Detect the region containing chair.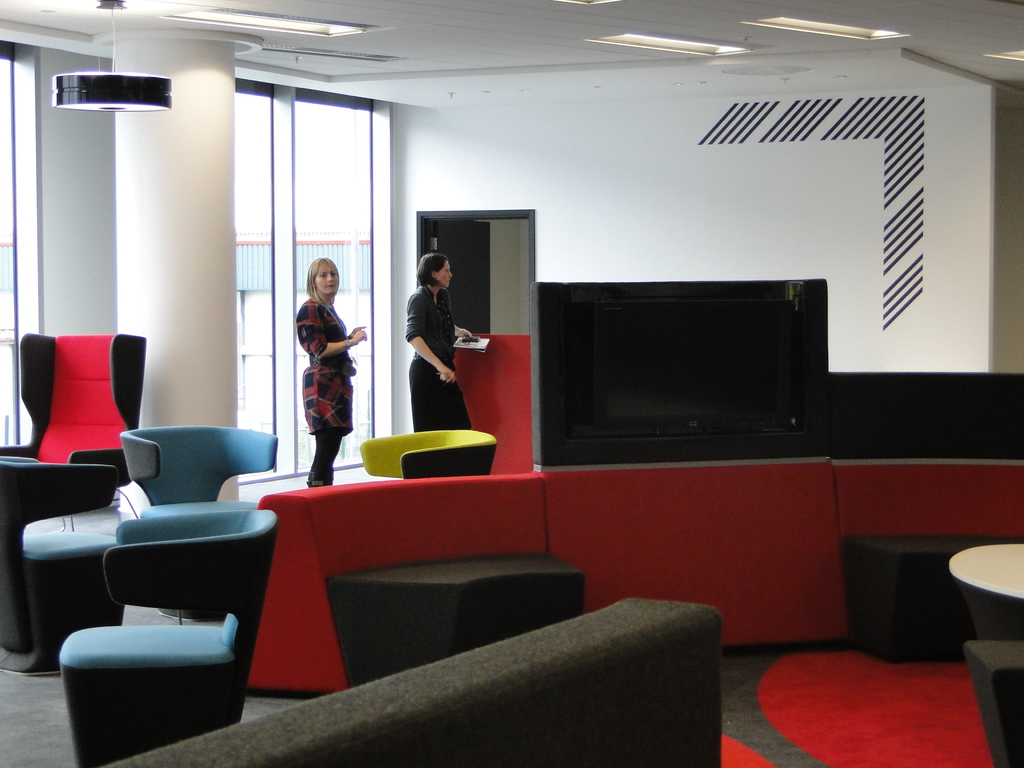
locate(0, 455, 118, 671).
